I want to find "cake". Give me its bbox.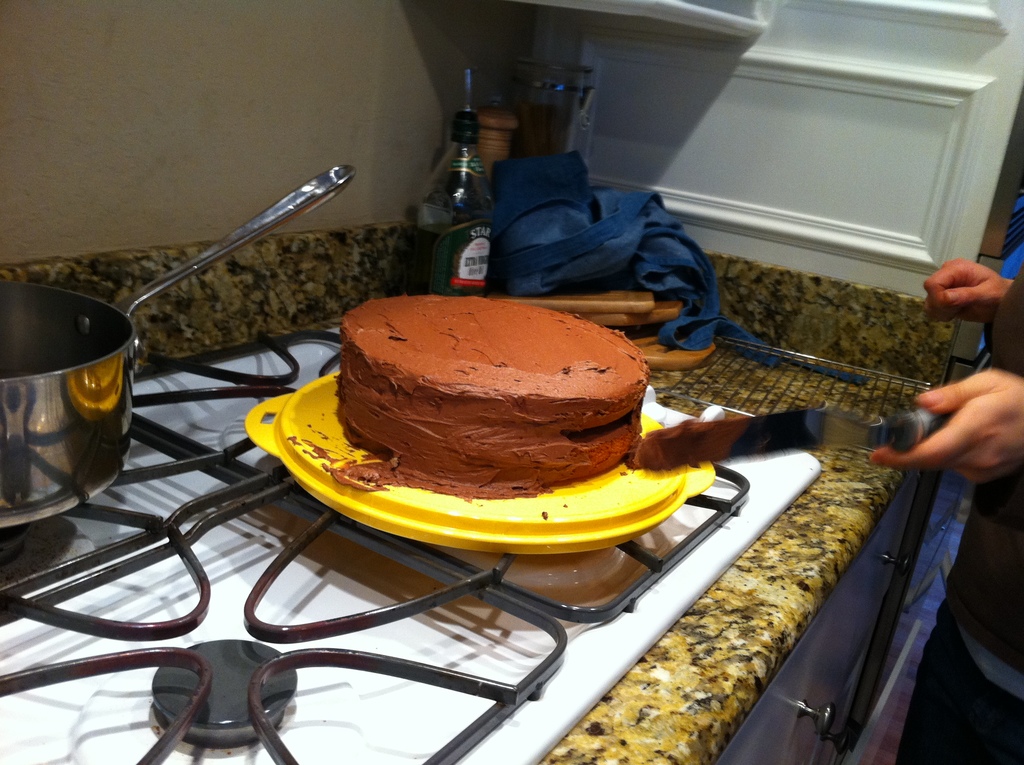
bbox(339, 294, 651, 497).
